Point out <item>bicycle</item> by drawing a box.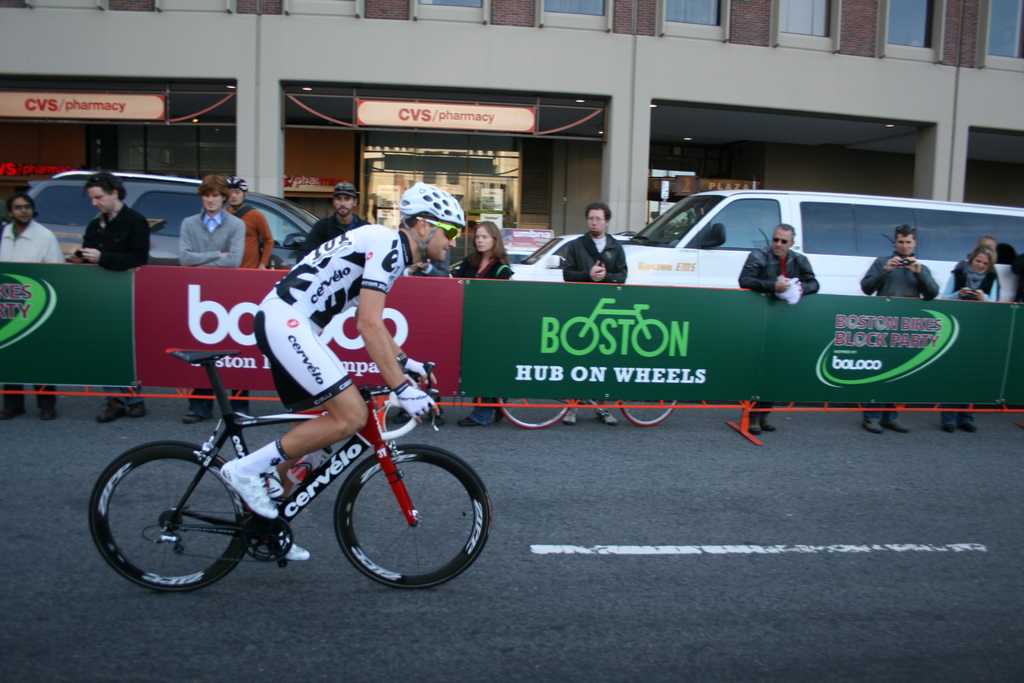
<region>87, 350, 497, 600</region>.
